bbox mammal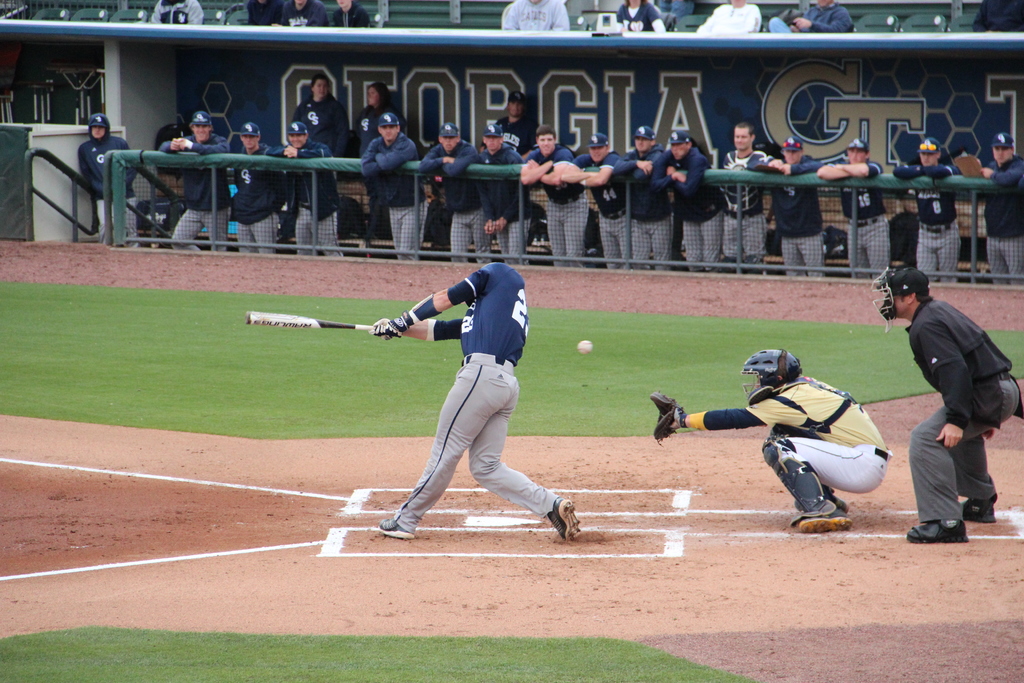
region(616, 0, 667, 34)
